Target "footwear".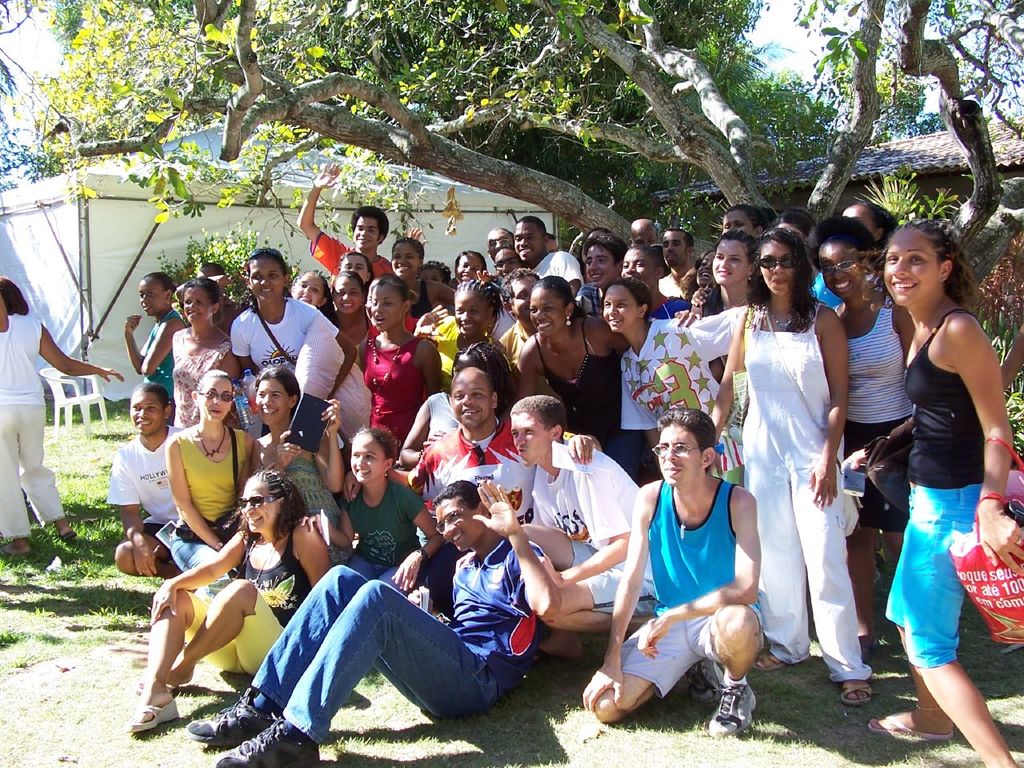
Target region: rect(182, 680, 267, 754).
